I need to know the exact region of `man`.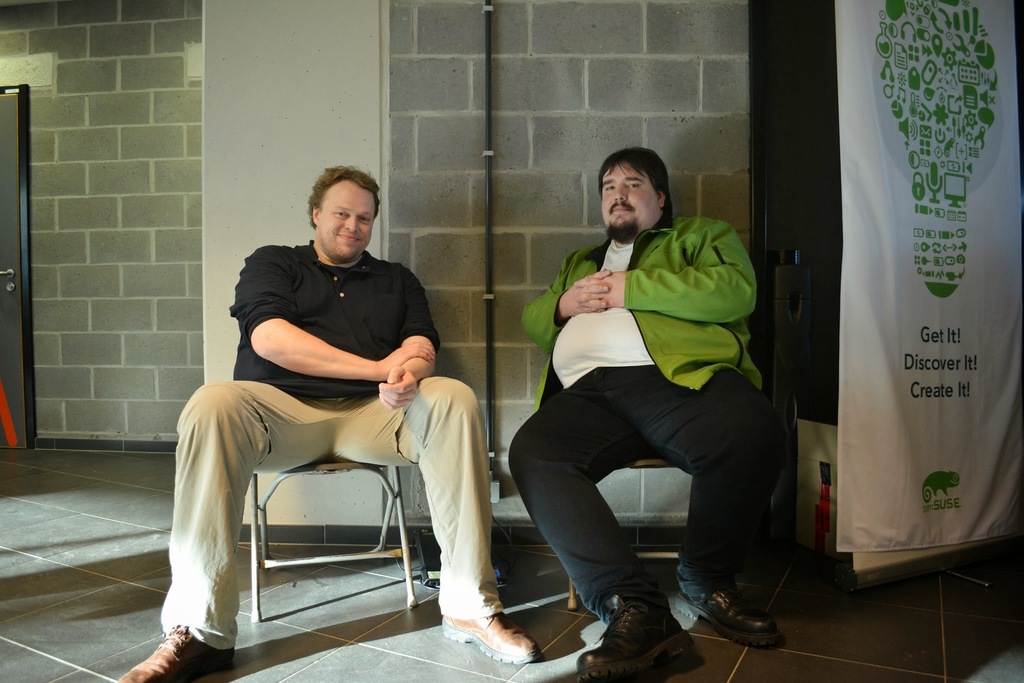
Region: 111,162,532,682.
